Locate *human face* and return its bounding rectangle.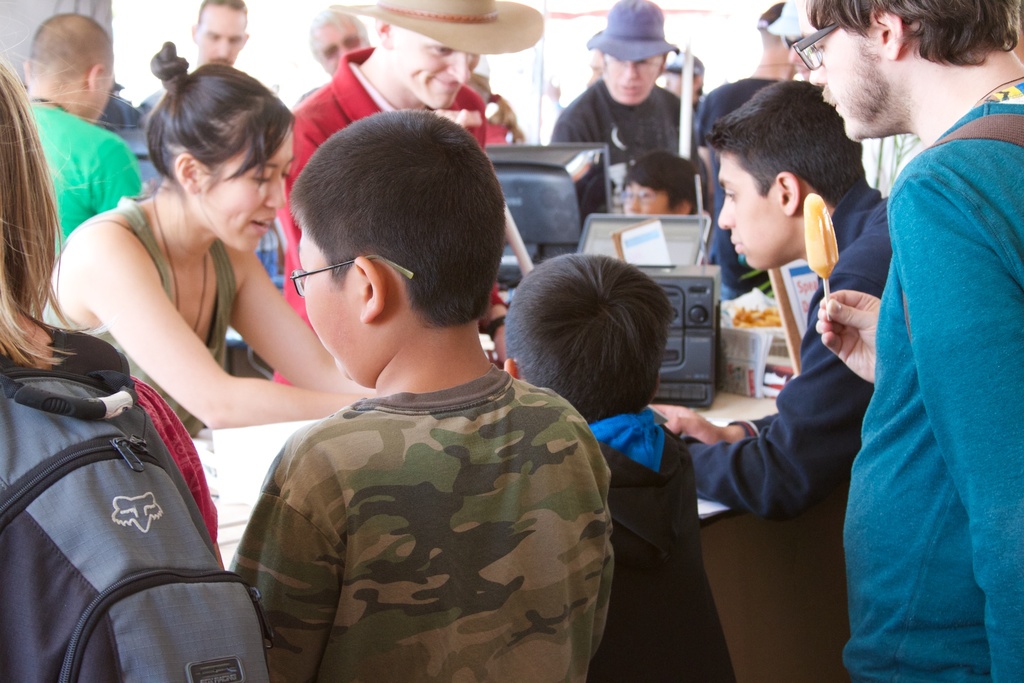
(386, 33, 472, 115).
